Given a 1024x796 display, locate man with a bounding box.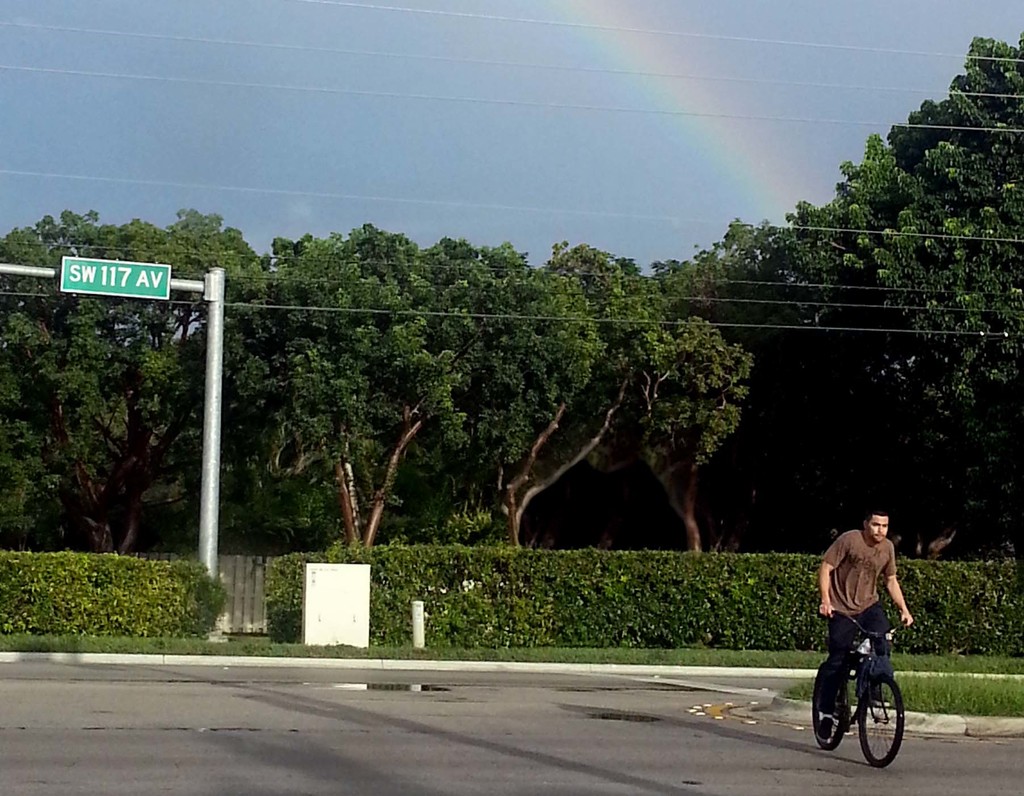
Located: locate(815, 532, 913, 736).
